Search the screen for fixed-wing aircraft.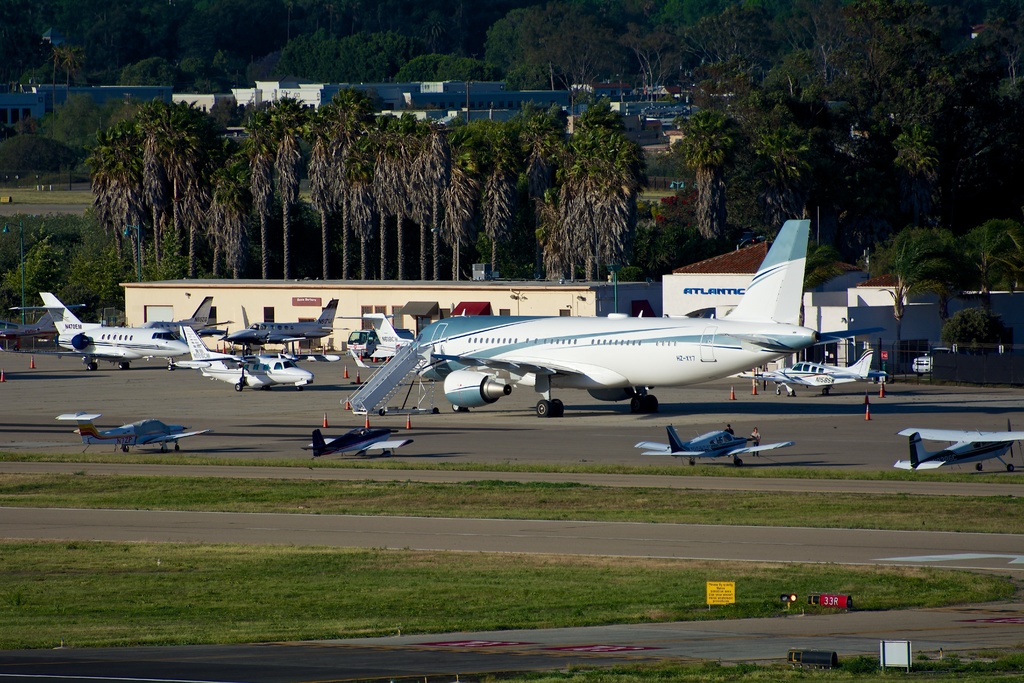
Found at region(301, 424, 409, 462).
